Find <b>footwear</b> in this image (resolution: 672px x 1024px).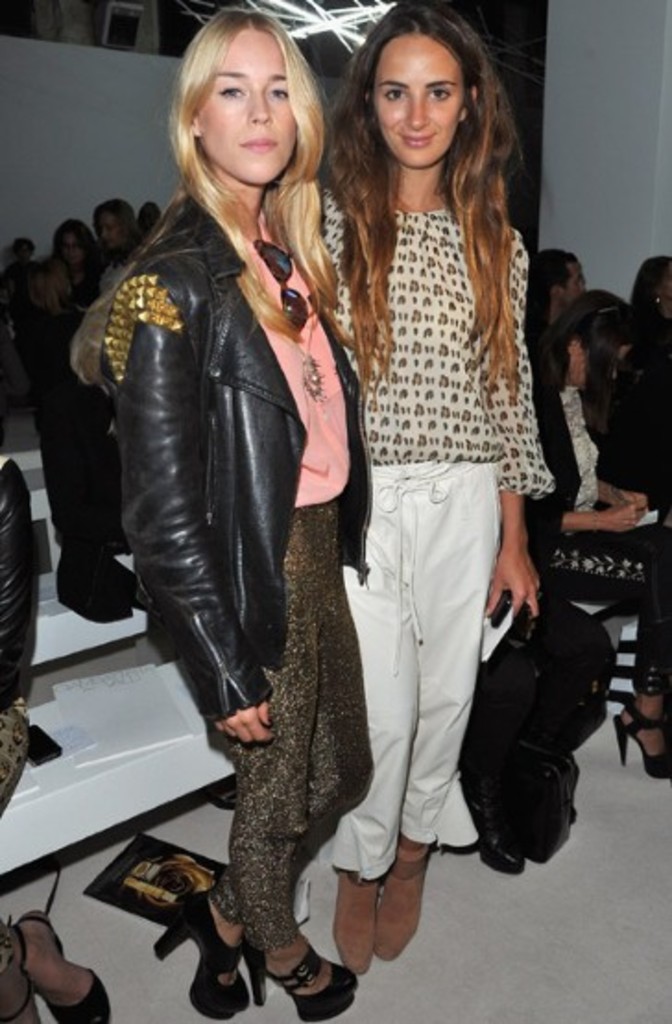
locate(15, 906, 116, 1022).
